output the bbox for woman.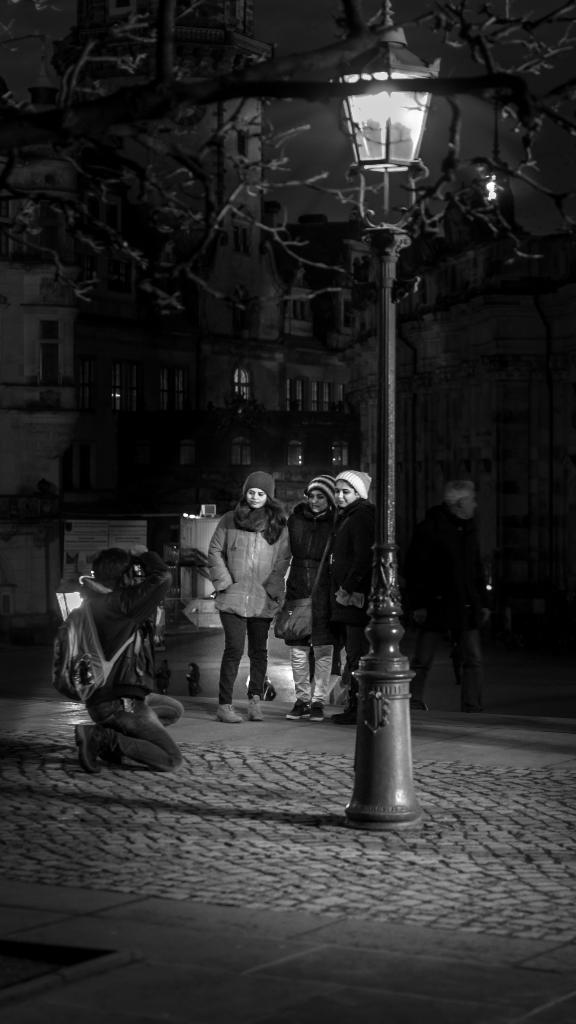
197,477,285,706.
